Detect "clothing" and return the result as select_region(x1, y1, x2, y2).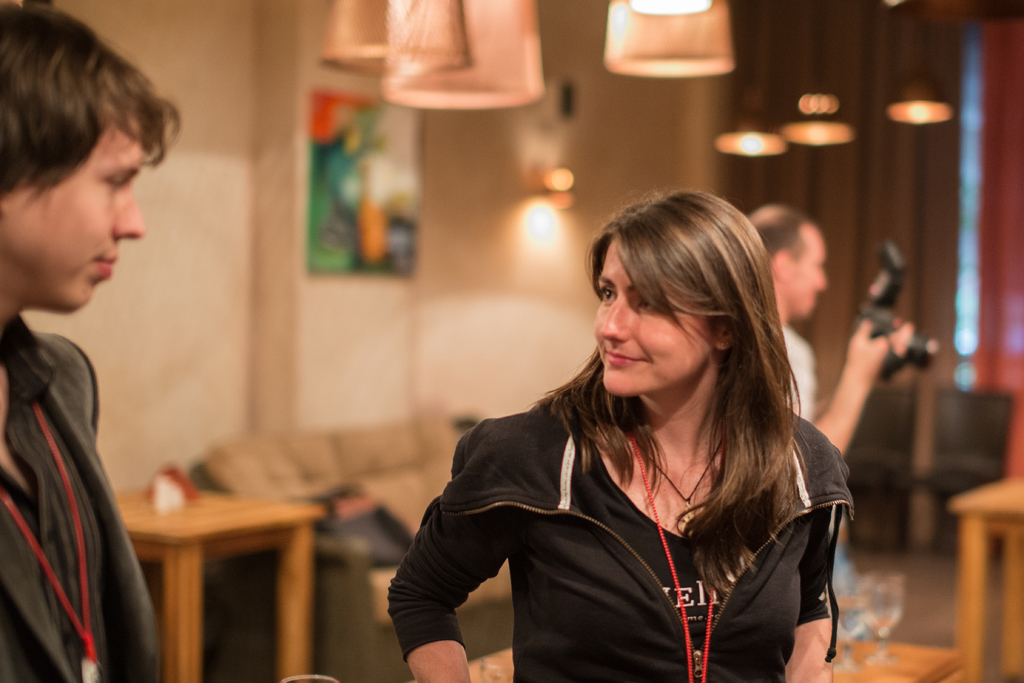
select_region(407, 328, 870, 664).
